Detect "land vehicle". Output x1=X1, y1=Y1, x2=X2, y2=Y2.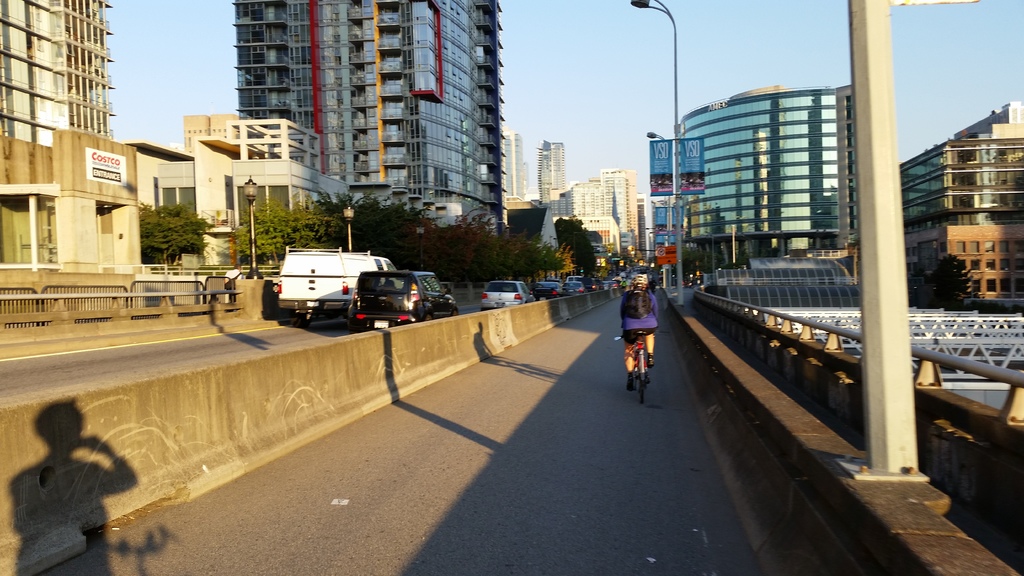
x1=636, y1=329, x2=653, y2=398.
